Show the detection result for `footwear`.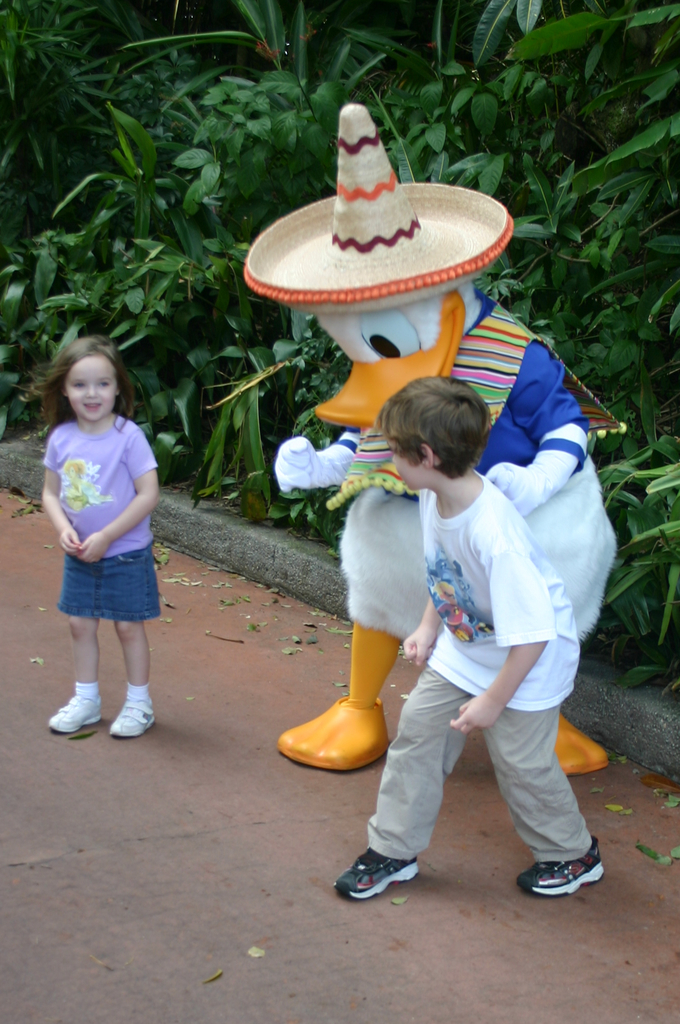
box(108, 697, 158, 735).
